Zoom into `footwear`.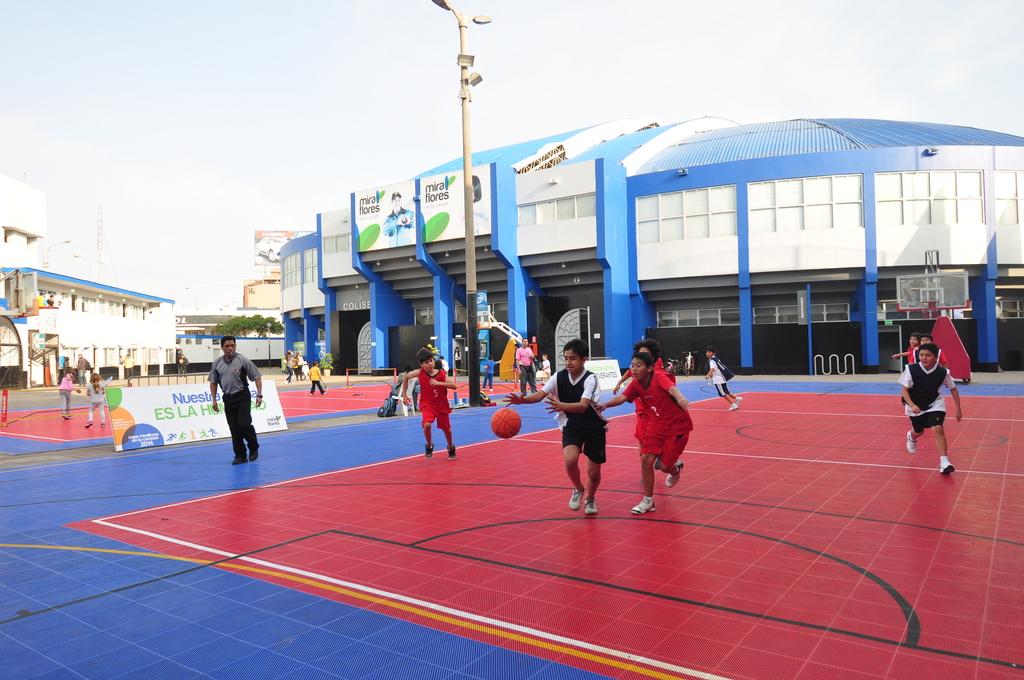
Zoom target: <region>67, 414, 75, 418</region>.
